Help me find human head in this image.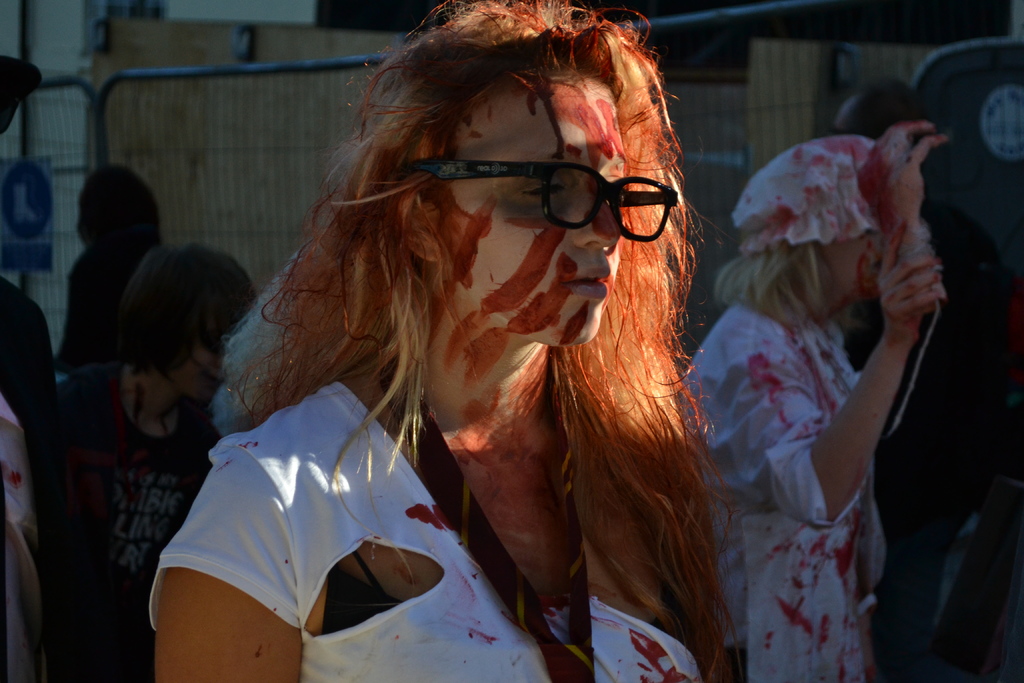
Found it: 73:160:161:243.
